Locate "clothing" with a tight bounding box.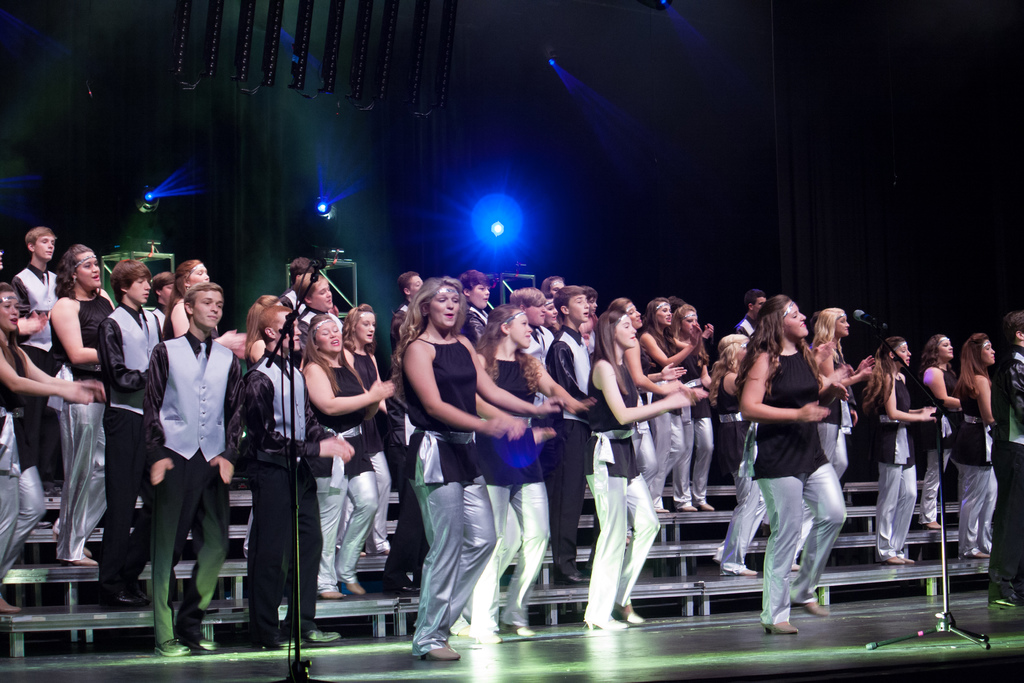
bbox=[0, 331, 50, 577].
